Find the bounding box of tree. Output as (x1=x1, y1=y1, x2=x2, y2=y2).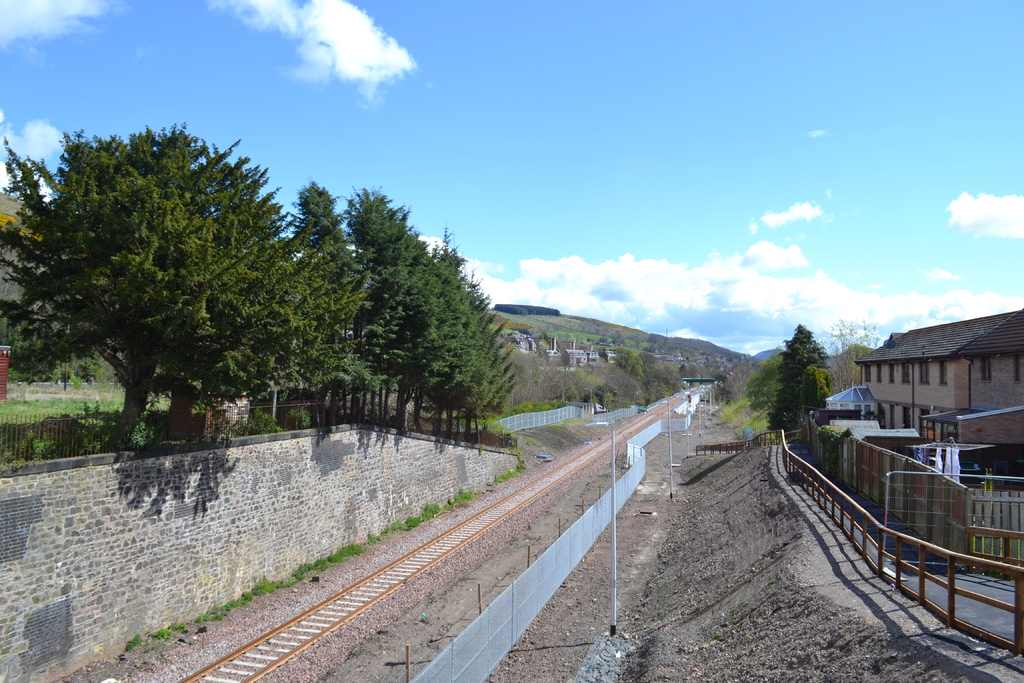
(x1=588, y1=359, x2=636, y2=409).
